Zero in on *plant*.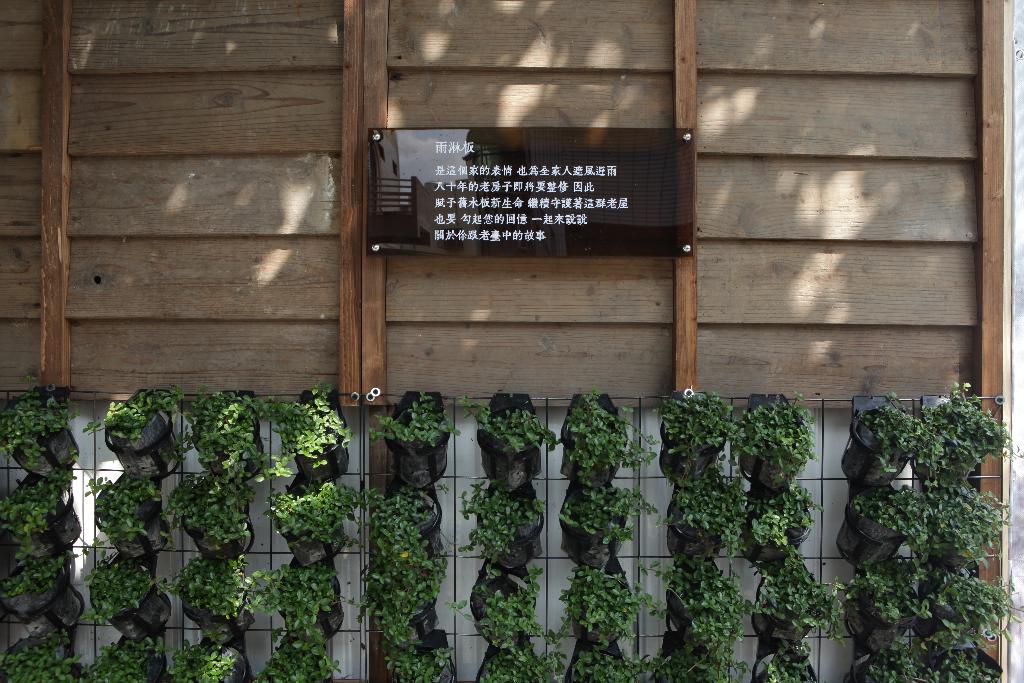
Zeroed in: pyautogui.locateOnScreen(446, 469, 552, 553).
